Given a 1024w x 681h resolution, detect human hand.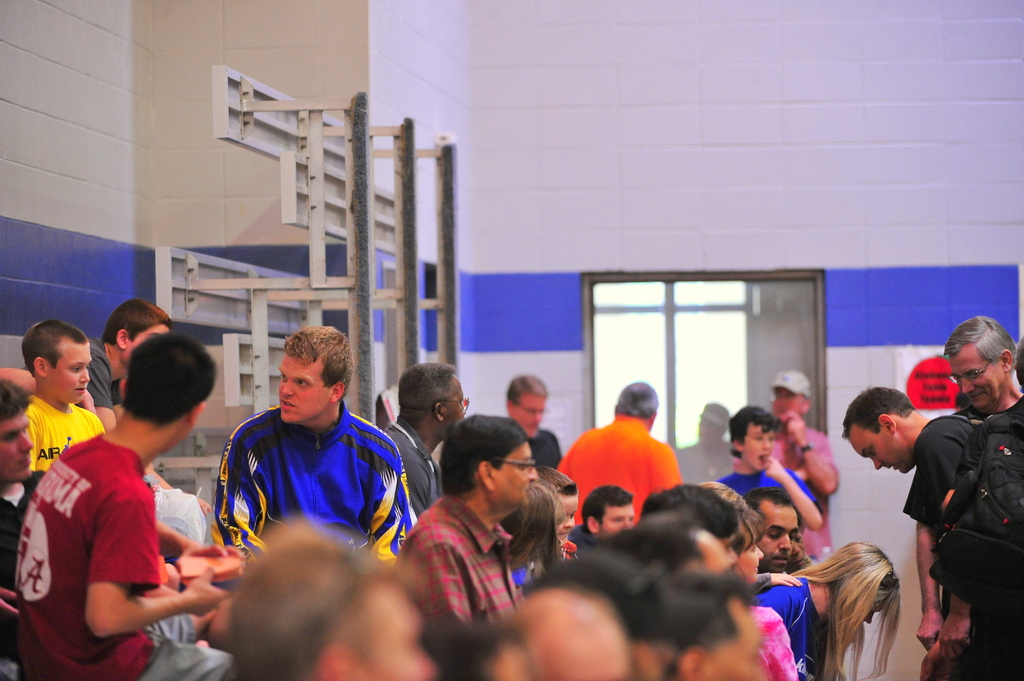
(196,495,214,517).
